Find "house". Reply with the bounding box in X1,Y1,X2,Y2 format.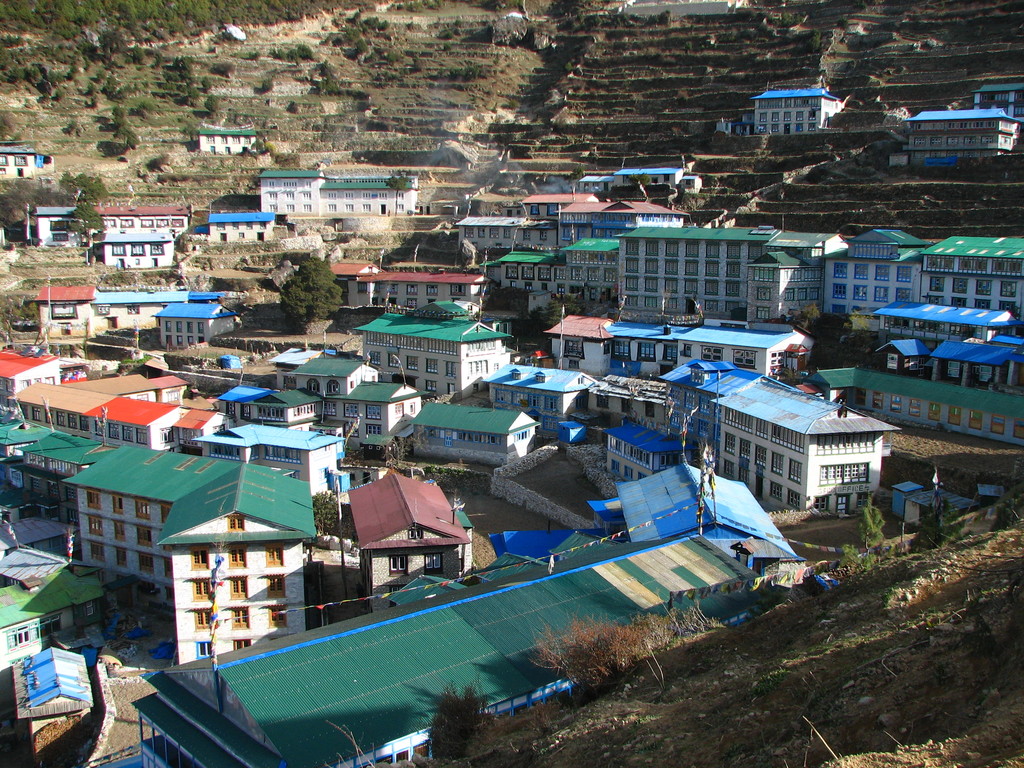
184,412,350,500.
